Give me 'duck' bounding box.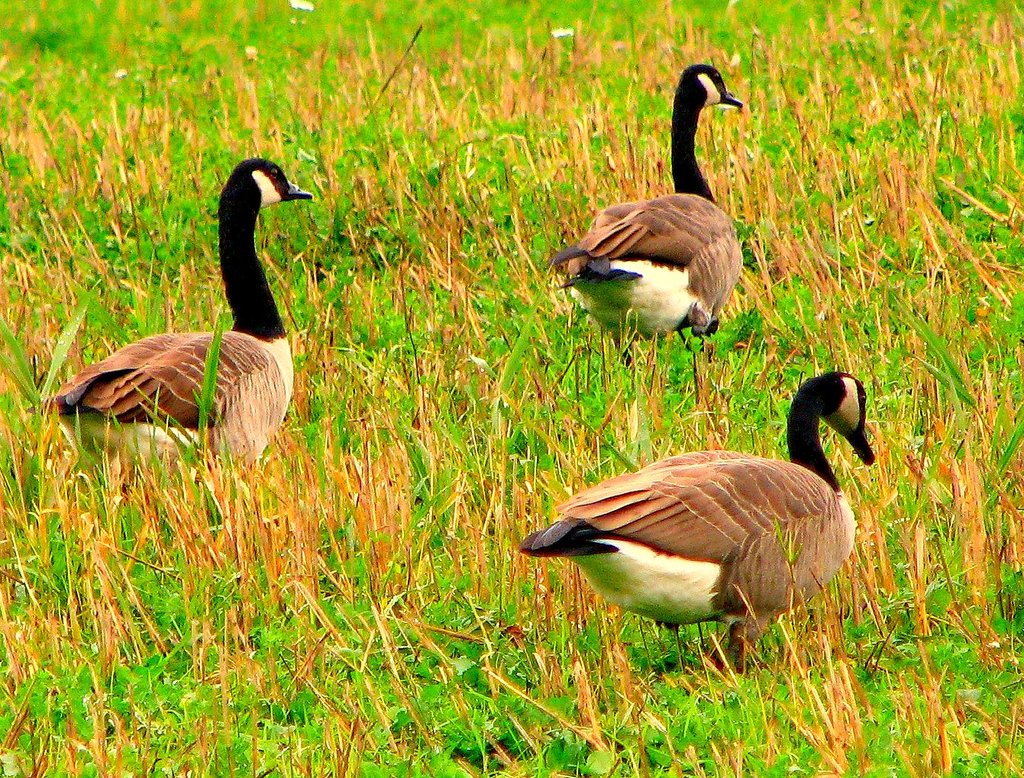
bbox=[39, 154, 325, 472].
